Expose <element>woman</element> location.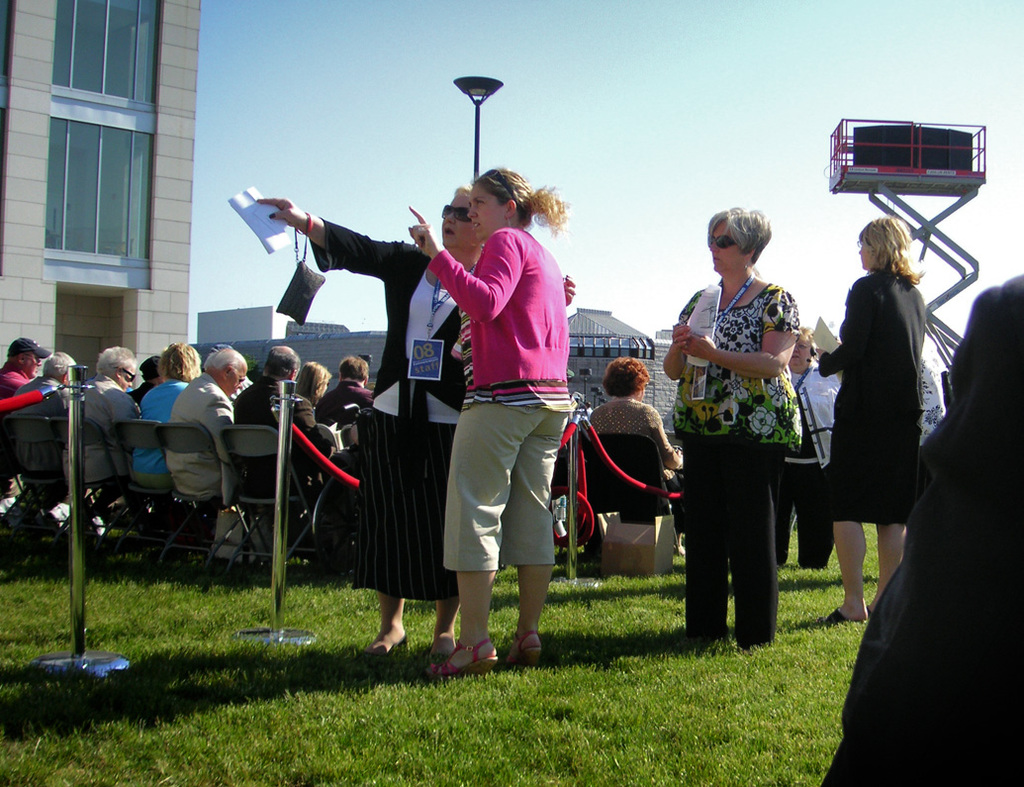
Exposed at {"x1": 800, "y1": 218, "x2": 926, "y2": 619}.
